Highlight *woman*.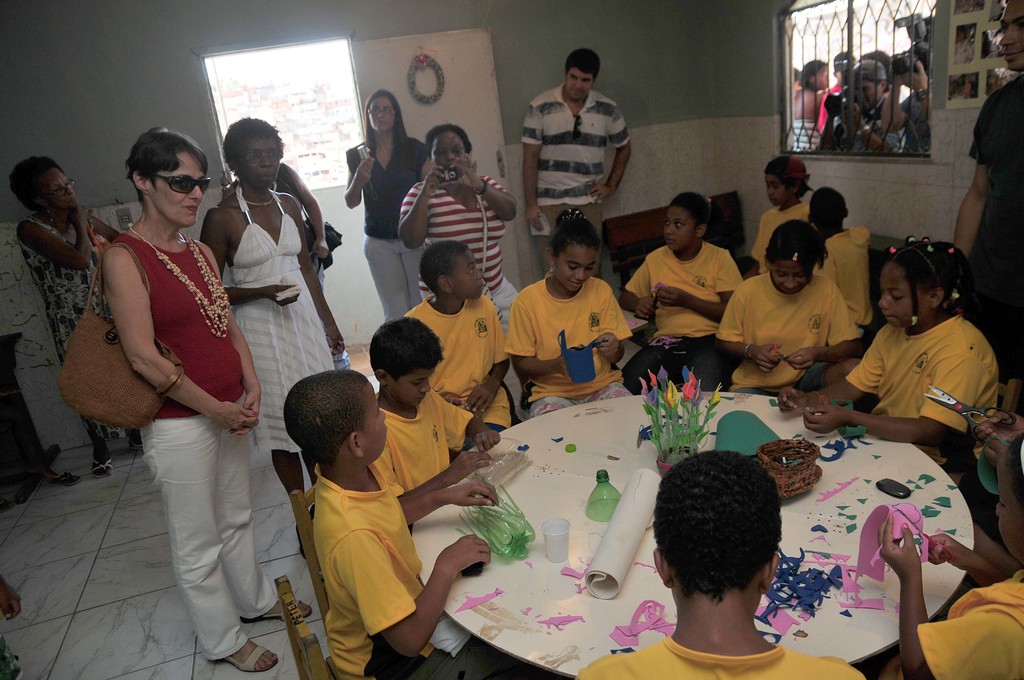
Highlighted region: Rect(196, 114, 348, 560).
